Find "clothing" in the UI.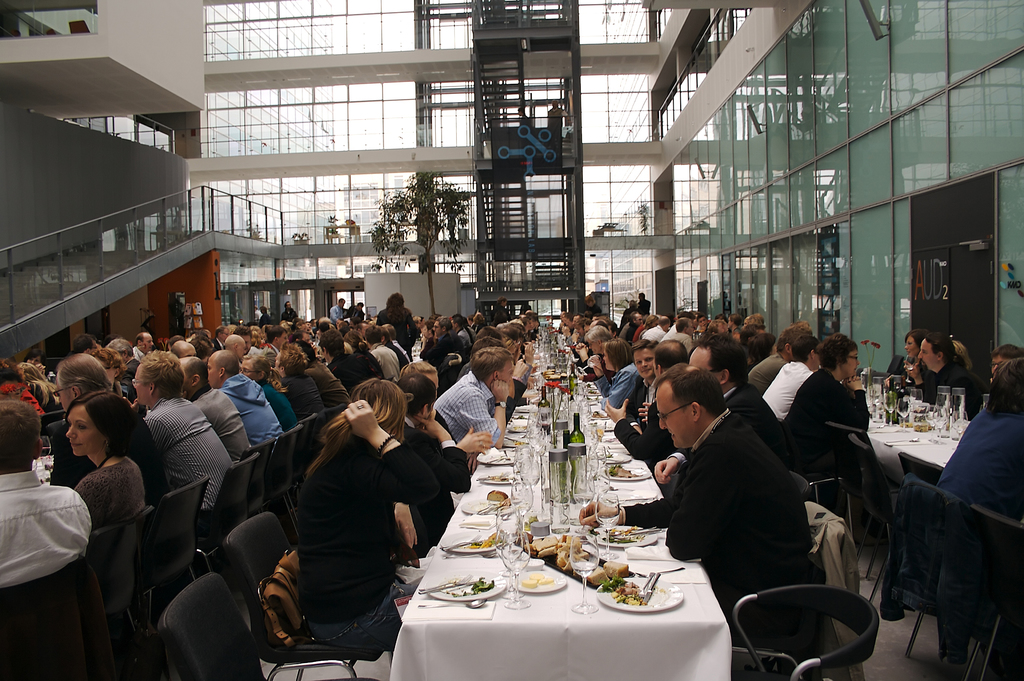
UI element at <box>730,382,808,477</box>.
